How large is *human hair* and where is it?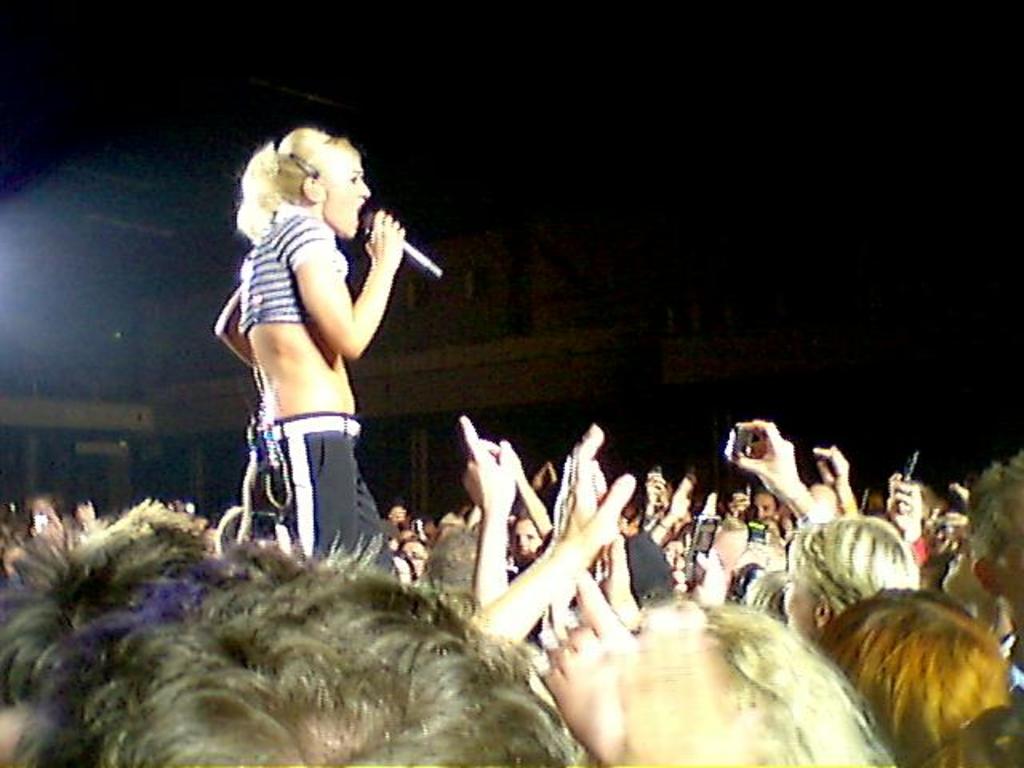
Bounding box: [x1=958, y1=451, x2=1022, y2=573].
